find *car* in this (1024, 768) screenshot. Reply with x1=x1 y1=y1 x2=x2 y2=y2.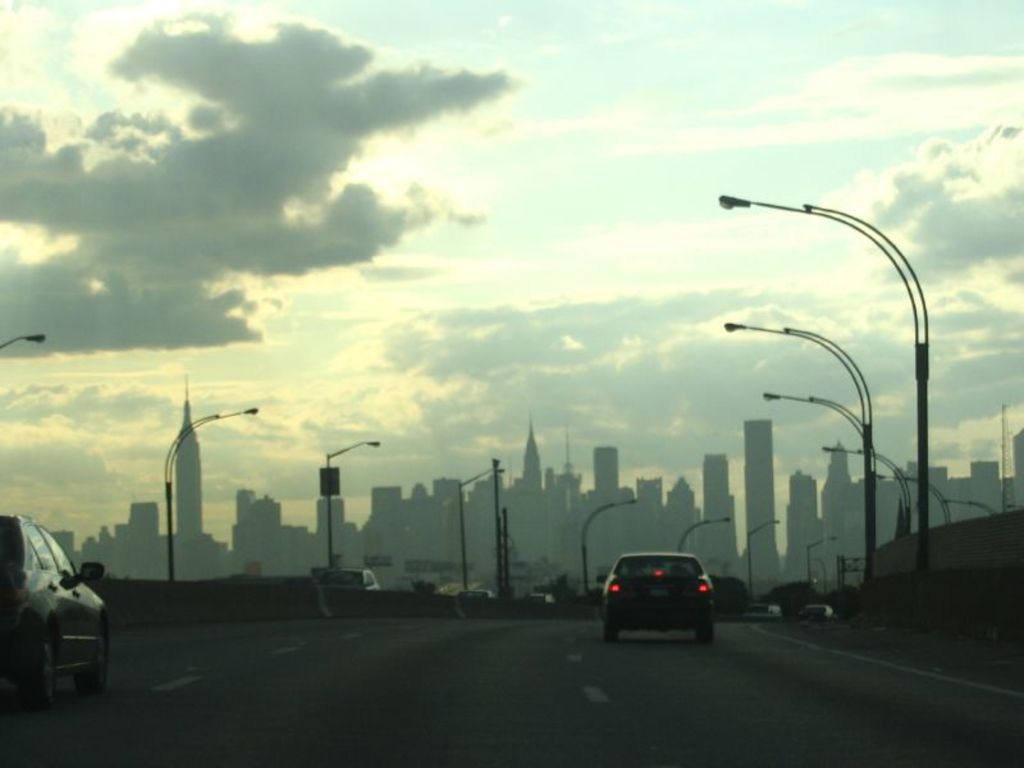
x1=744 y1=602 x2=783 y2=622.
